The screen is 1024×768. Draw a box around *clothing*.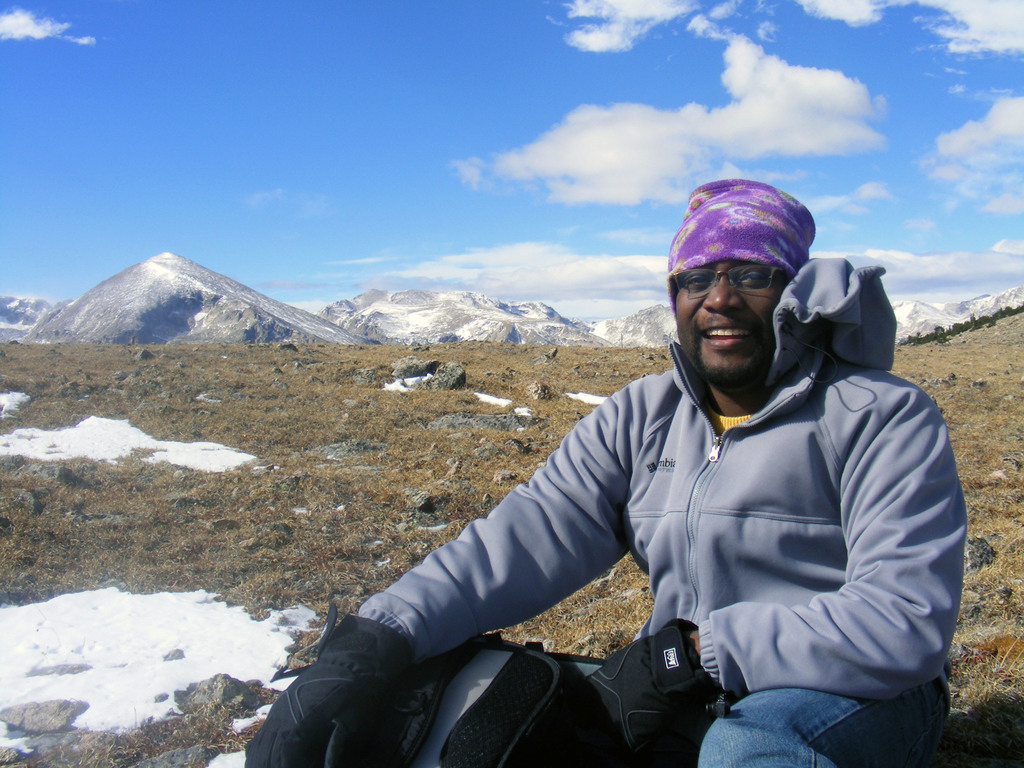
355,253,970,767.
